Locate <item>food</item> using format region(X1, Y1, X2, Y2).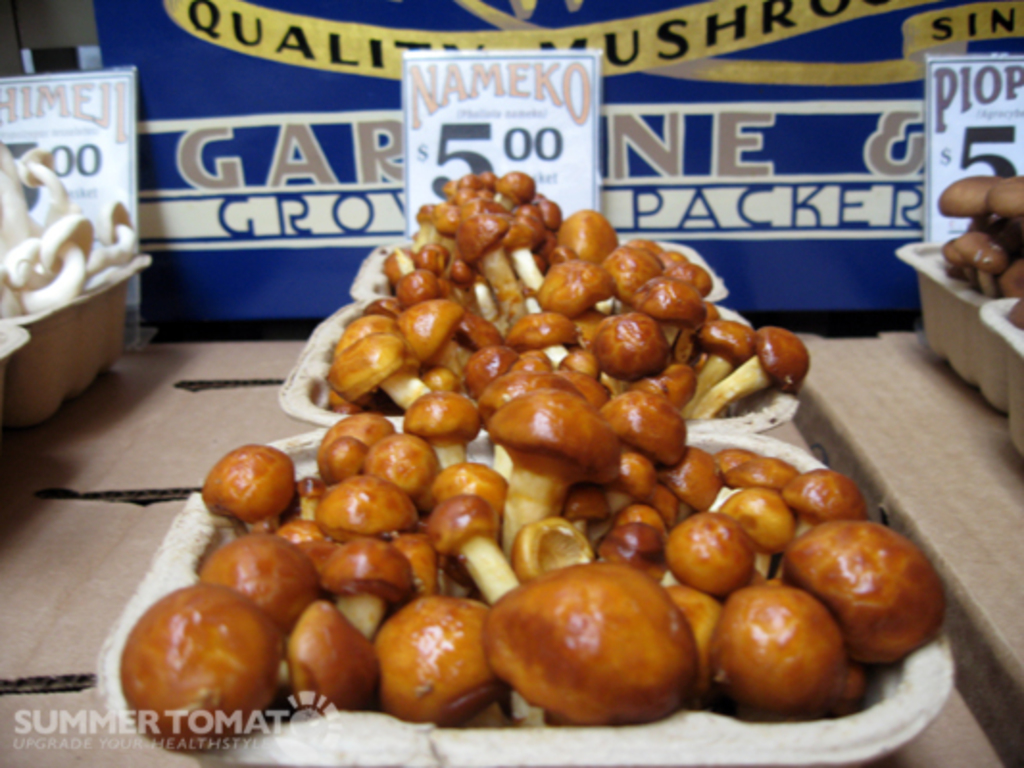
region(926, 165, 1022, 301).
